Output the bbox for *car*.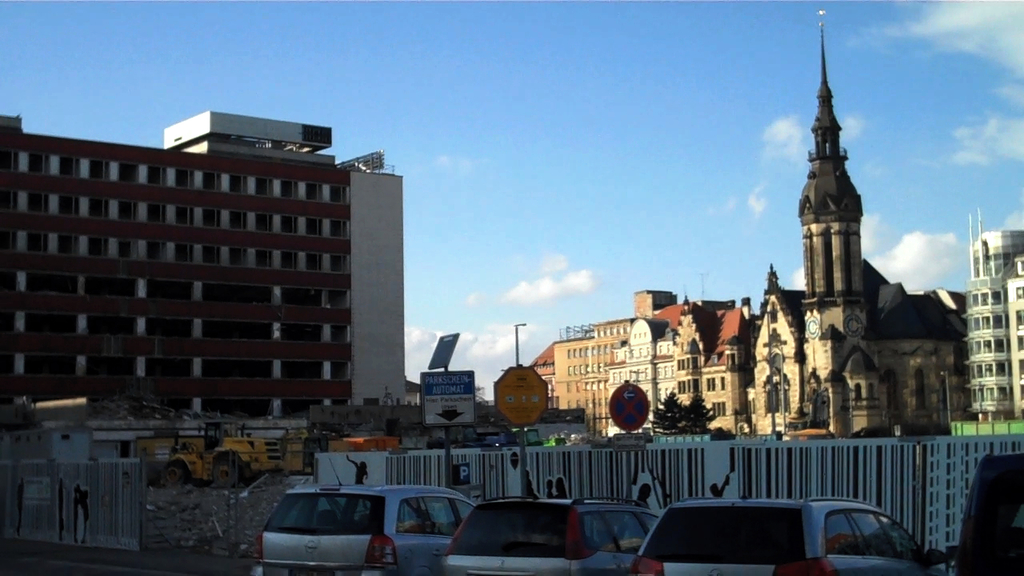
l=627, t=495, r=948, b=575.
